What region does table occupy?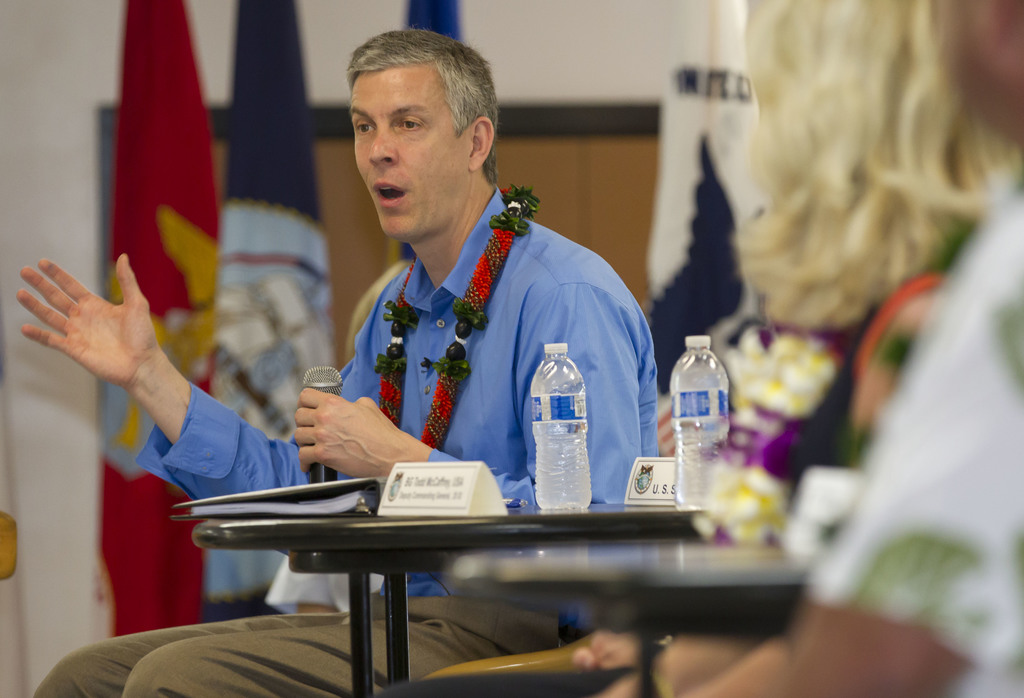
110, 436, 814, 665.
